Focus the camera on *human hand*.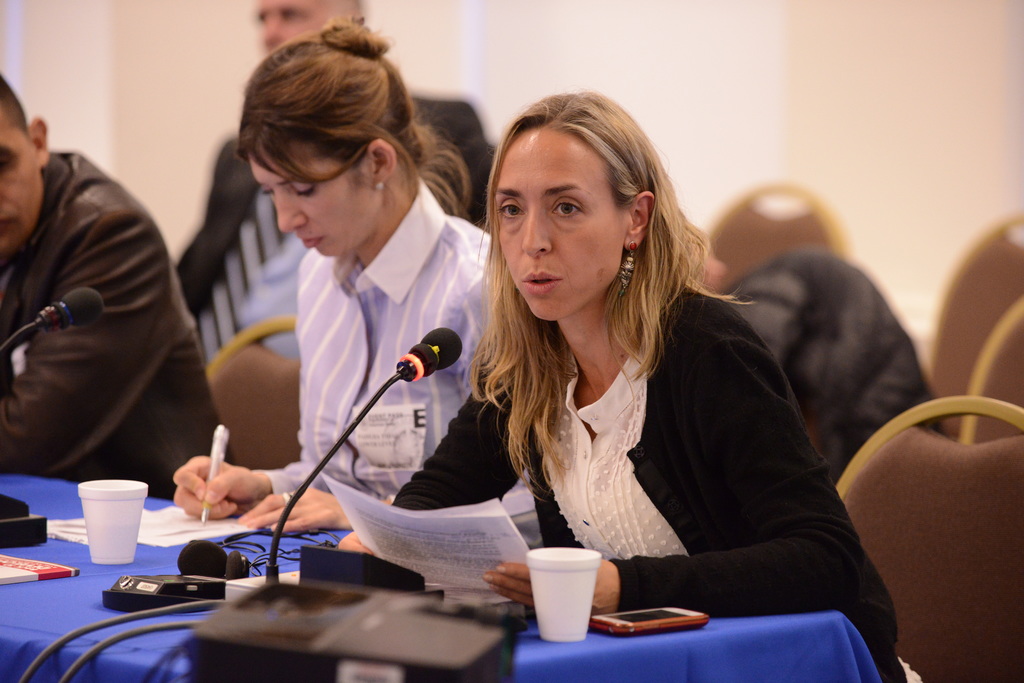
Focus region: pyautogui.locateOnScreen(235, 485, 352, 534).
